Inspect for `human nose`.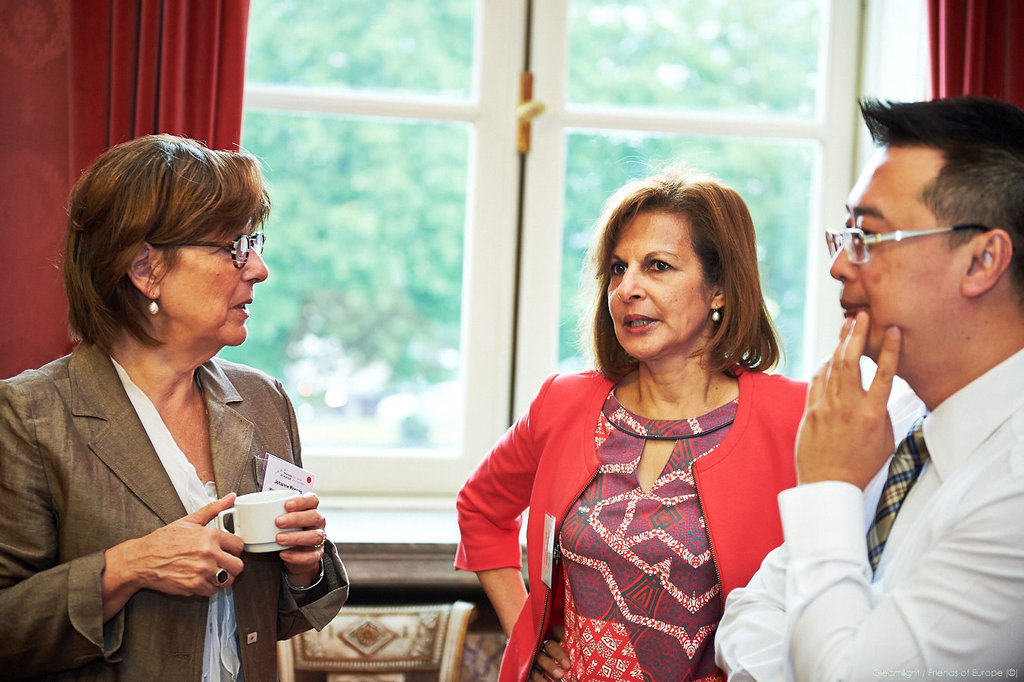
Inspection: bbox=(242, 238, 272, 291).
